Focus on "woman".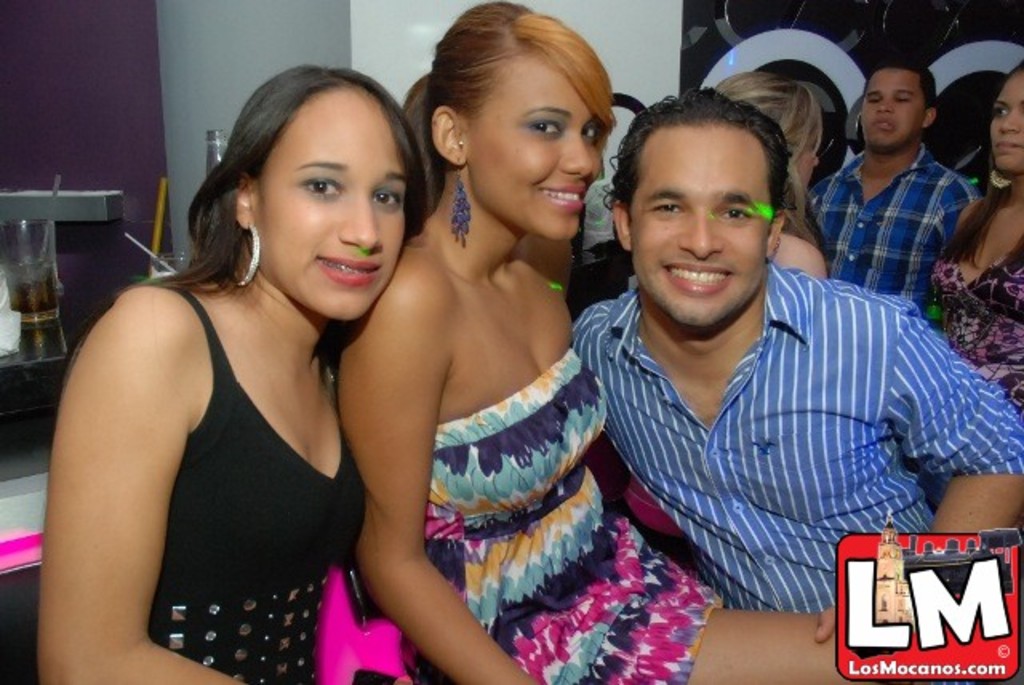
Focused at 926,64,1022,442.
